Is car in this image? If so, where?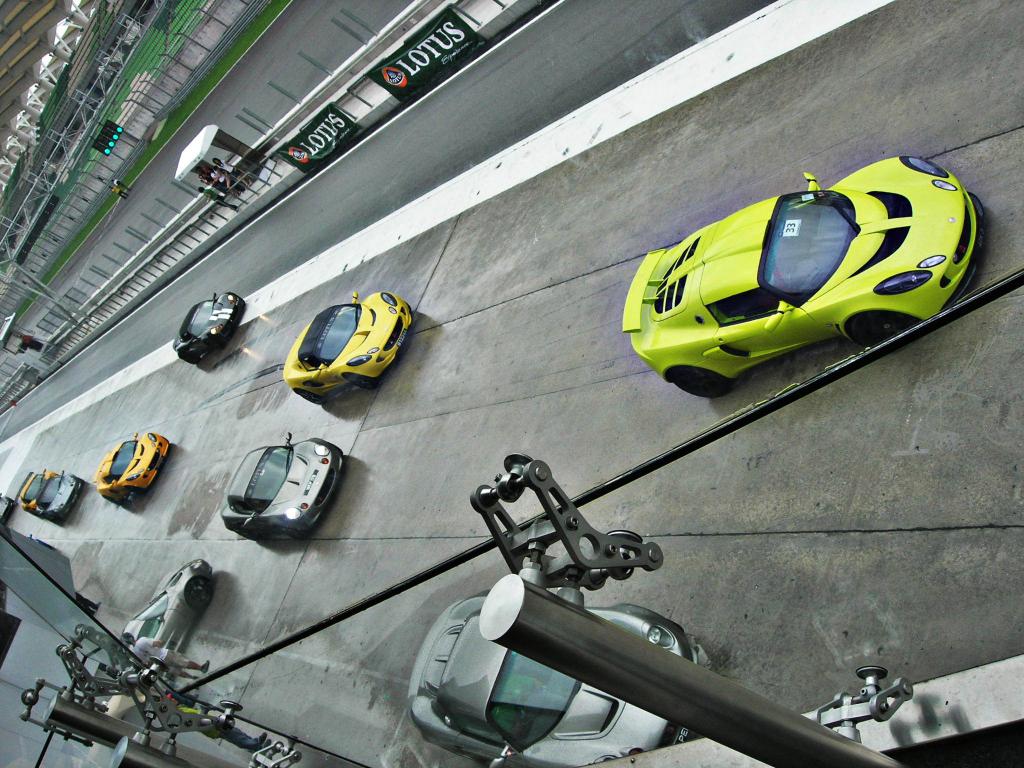
Yes, at <region>218, 428, 345, 541</region>.
